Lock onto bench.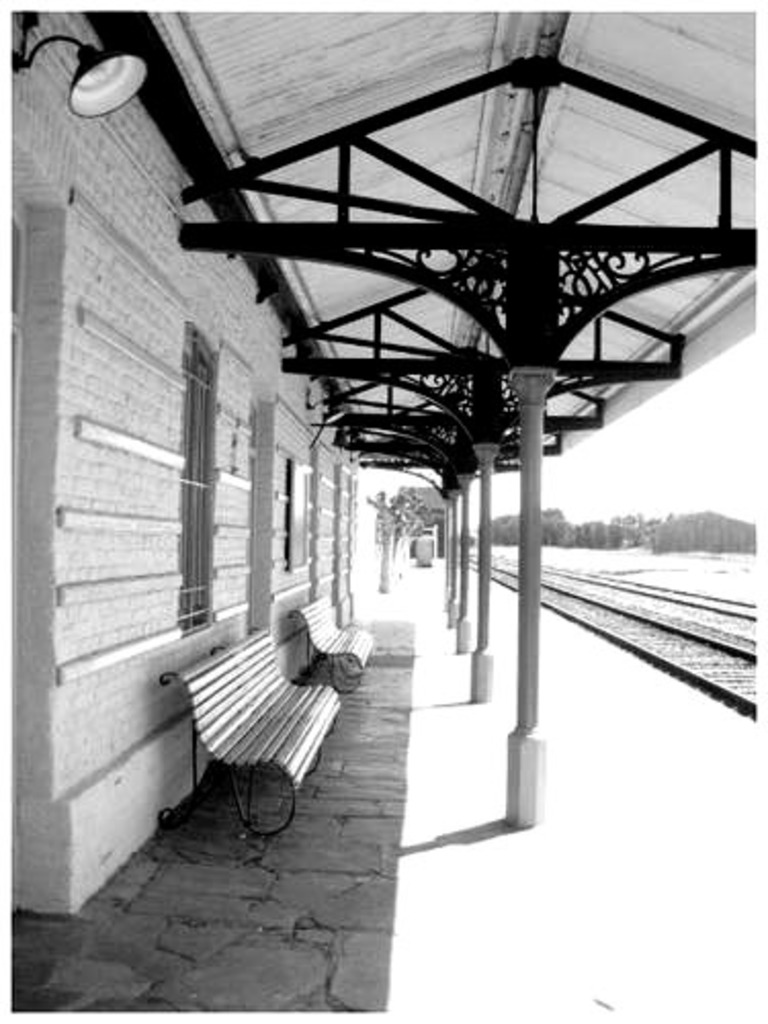
Locked: box=[291, 590, 373, 692].
